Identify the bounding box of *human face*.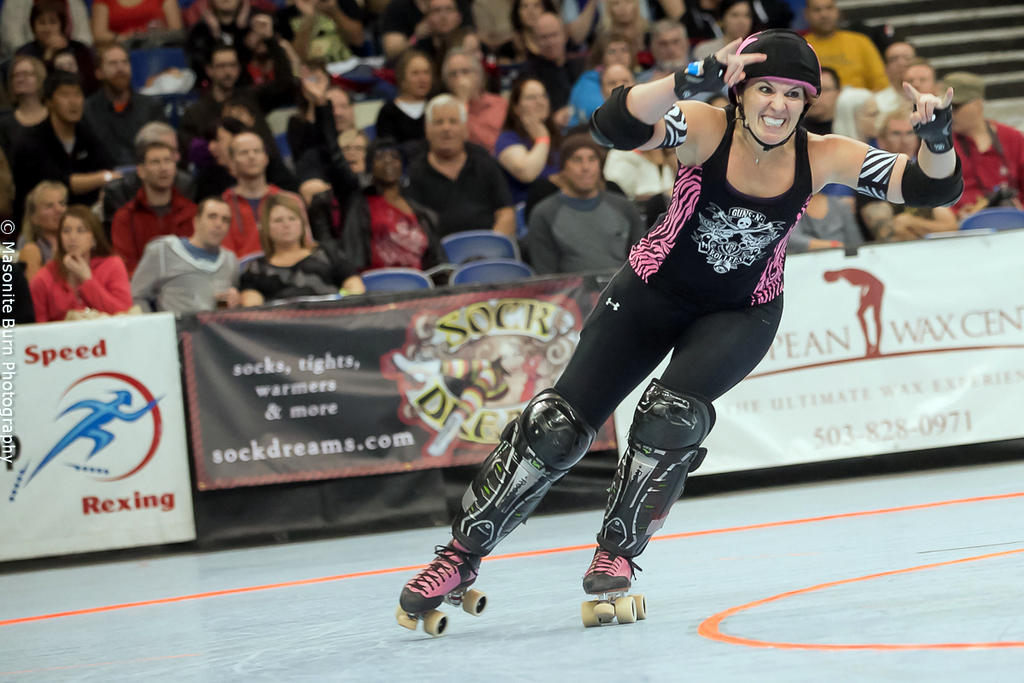
<bbox>61, 216, 92, 255</bbox>.
